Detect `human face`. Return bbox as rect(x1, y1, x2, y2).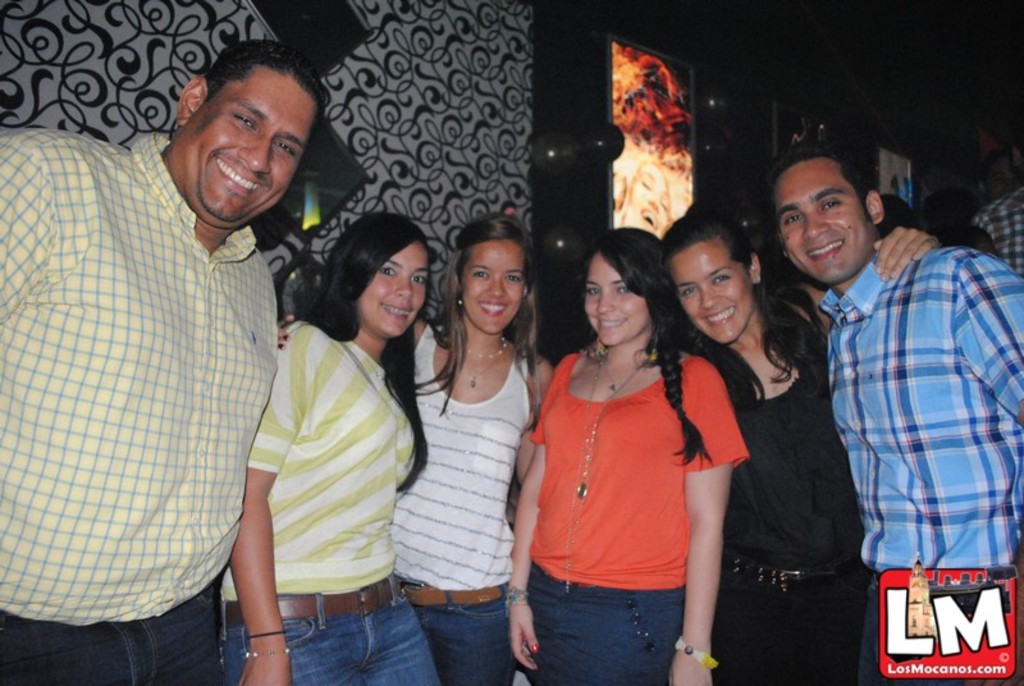
rect(773, 160, 870, 288).
